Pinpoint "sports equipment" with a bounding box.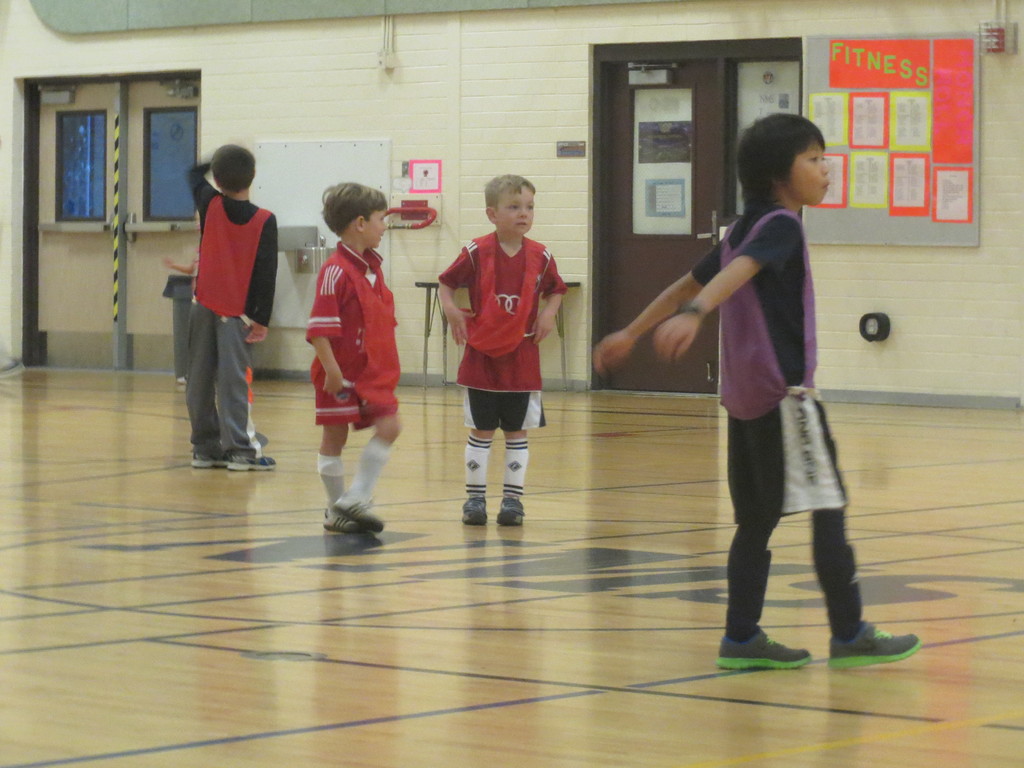
[463,495,488,524].
